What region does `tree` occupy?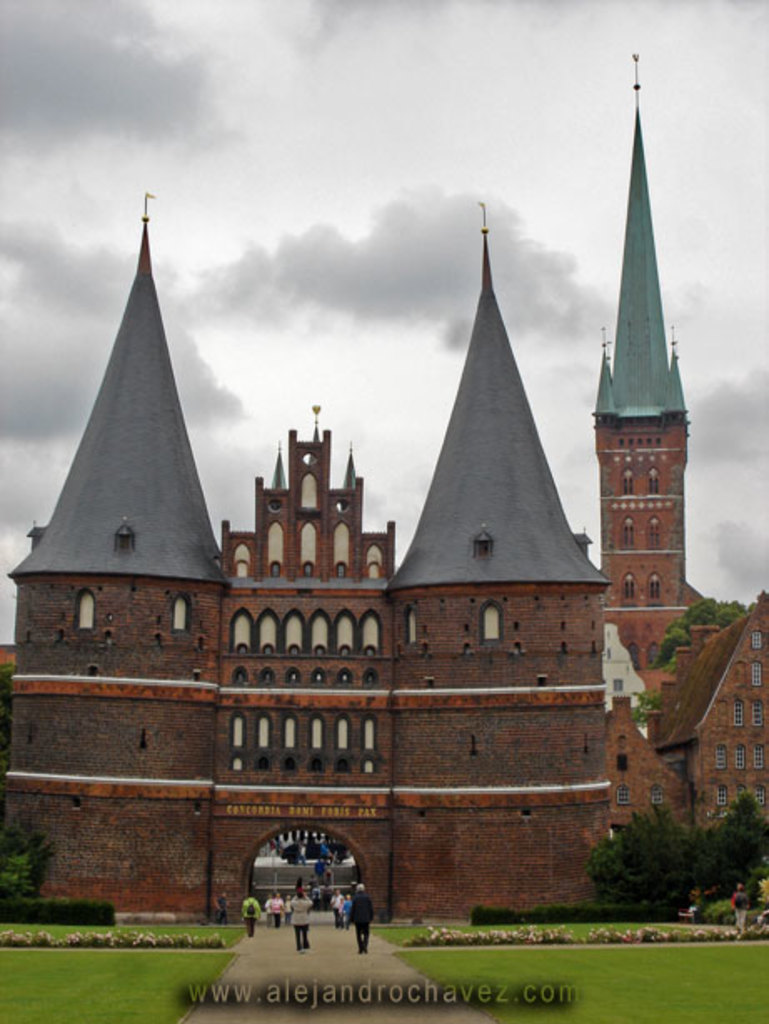
rect(657, 589, 741, 665).
